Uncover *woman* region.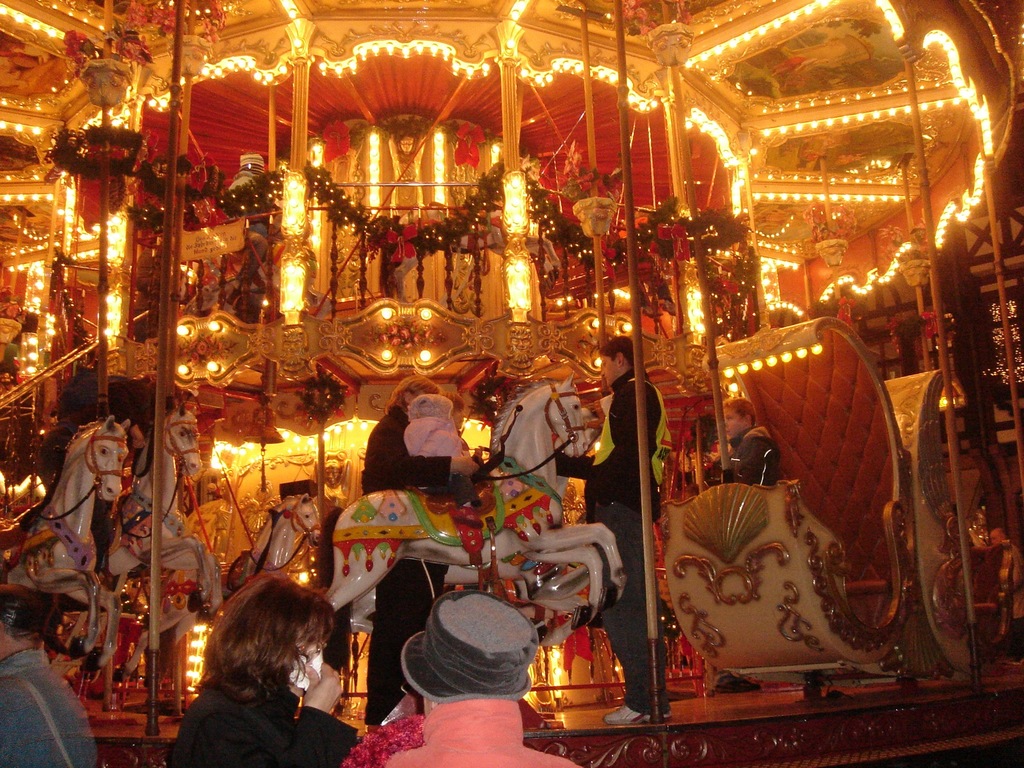
Uncovered: 358, 374, 487, 728.
